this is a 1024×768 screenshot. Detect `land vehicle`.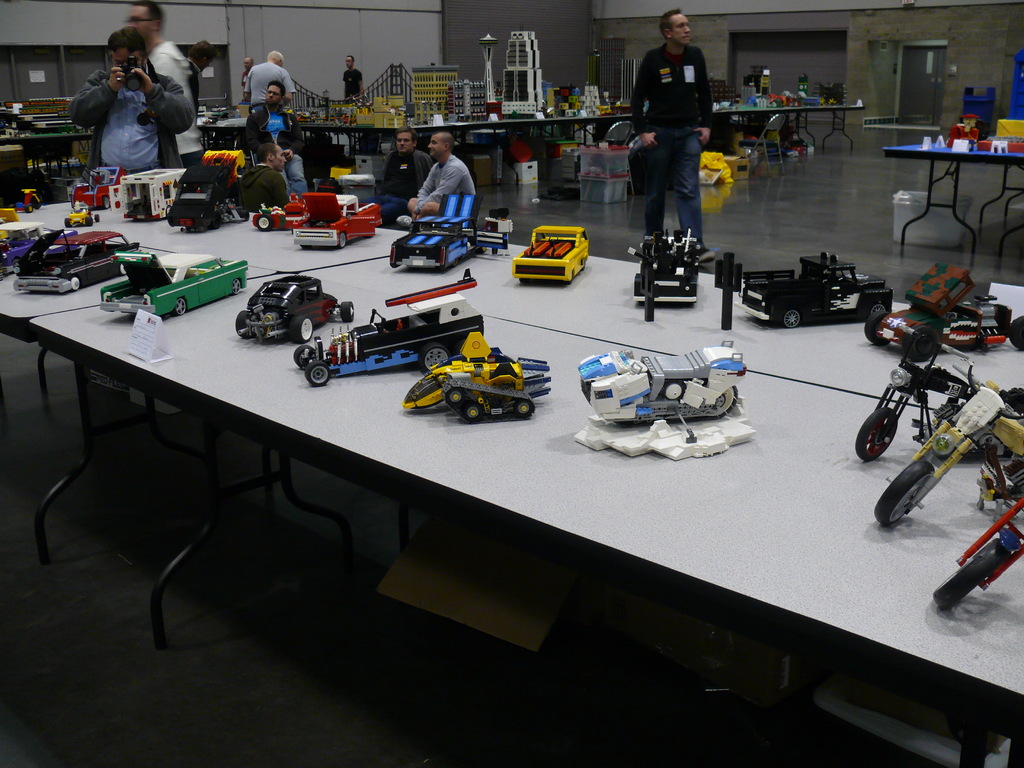
<box>13,230,140,292</box>.
